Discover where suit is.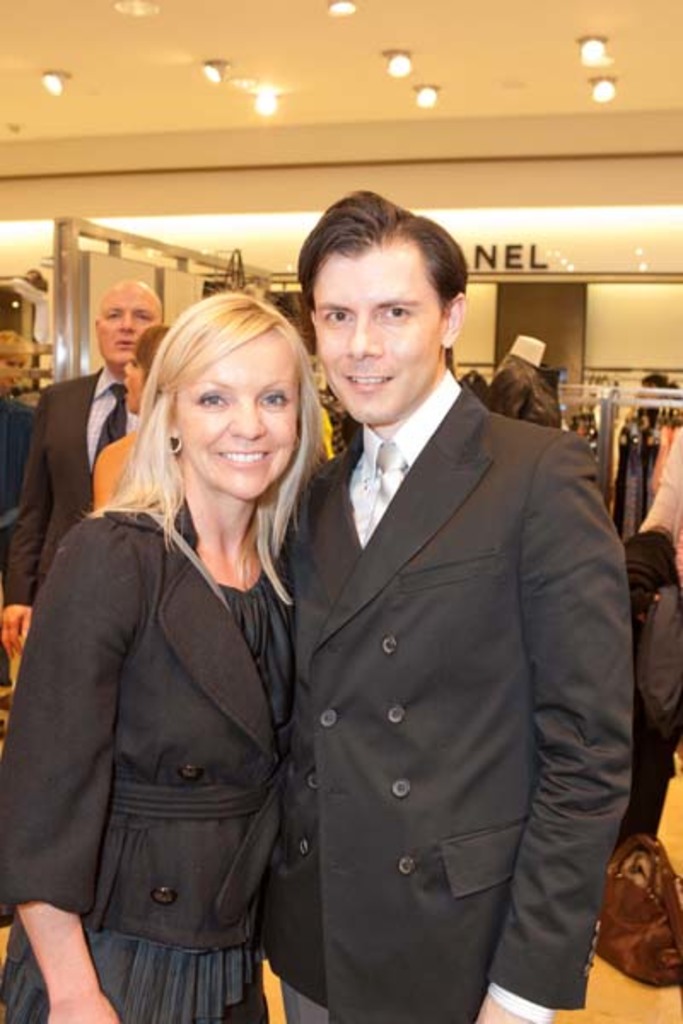
Discovered at Rect(3, 364, 142, 616).
